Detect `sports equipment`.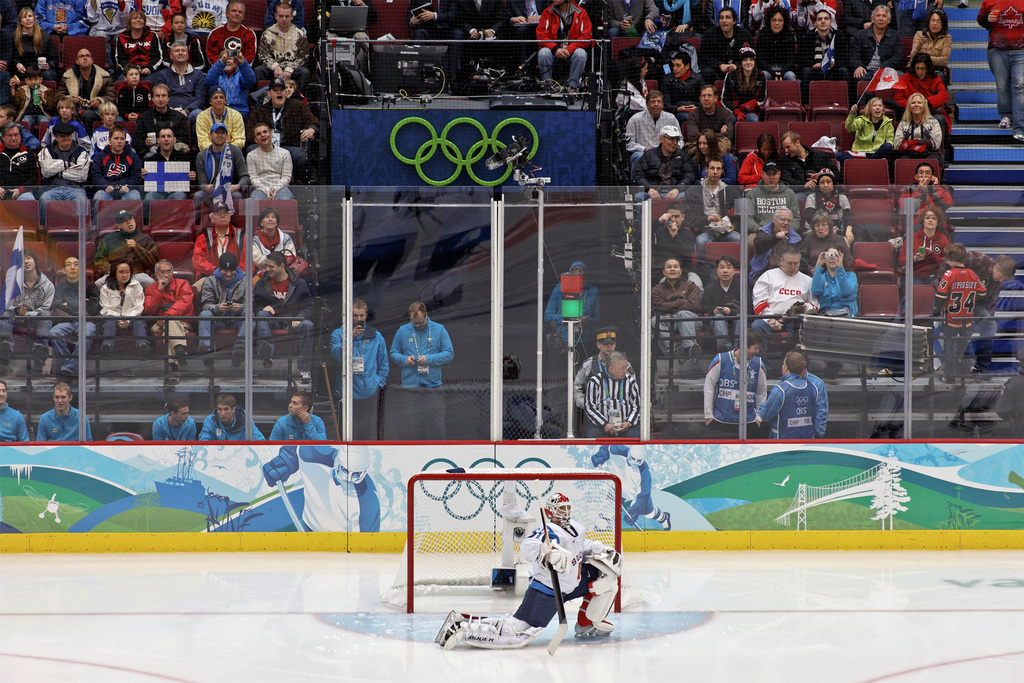
Detected at [x1=546, y1=492, x2=572, y2=531].
